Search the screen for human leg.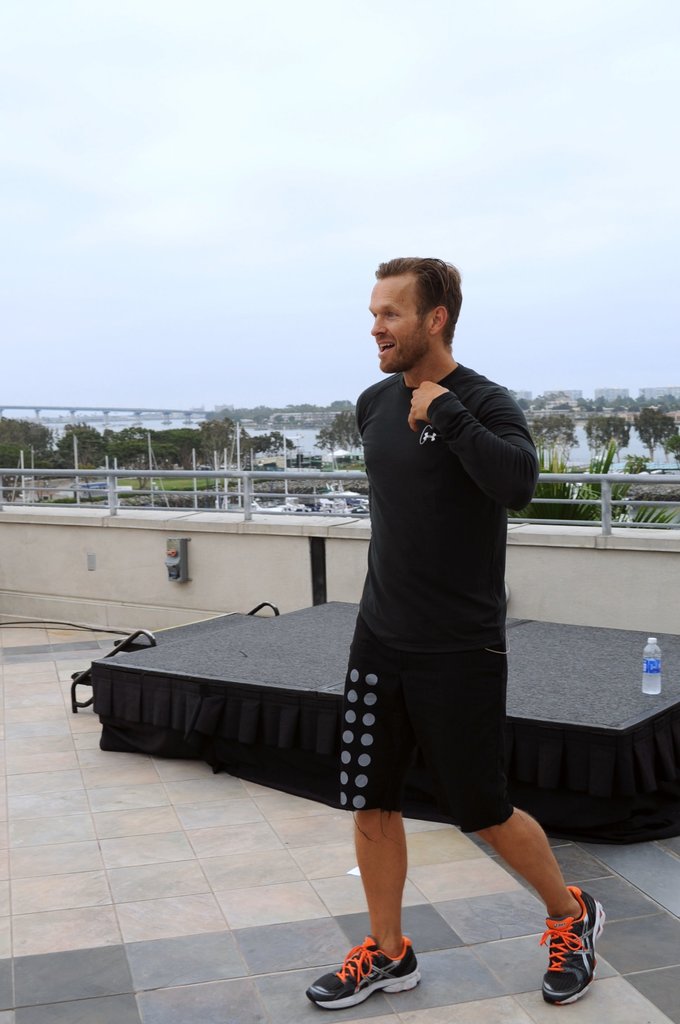
Found at <box>416,617,610,1005</box>.
